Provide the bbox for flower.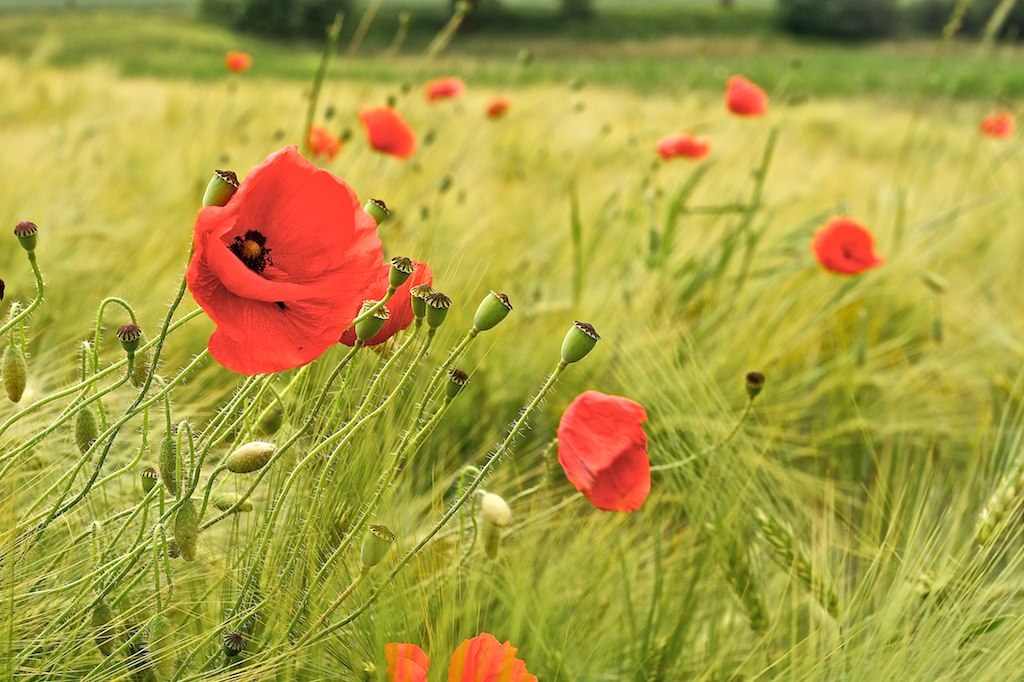
region(360, 105, 420, 157).
